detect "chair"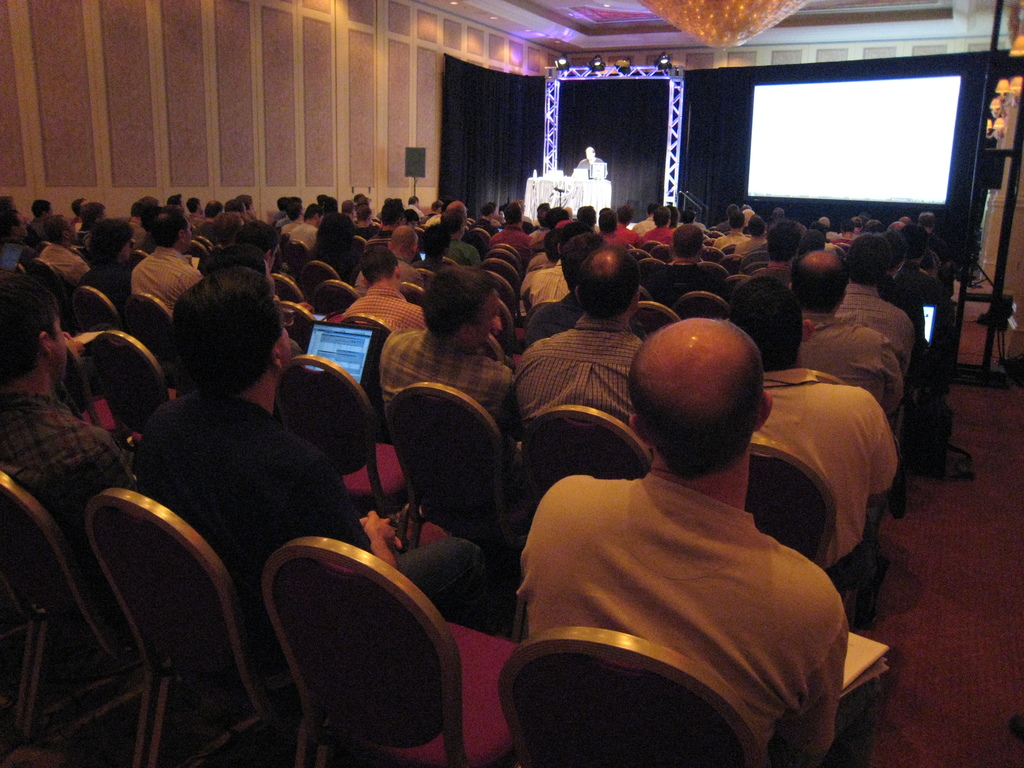
select_region(371, 239, 388, 247)
